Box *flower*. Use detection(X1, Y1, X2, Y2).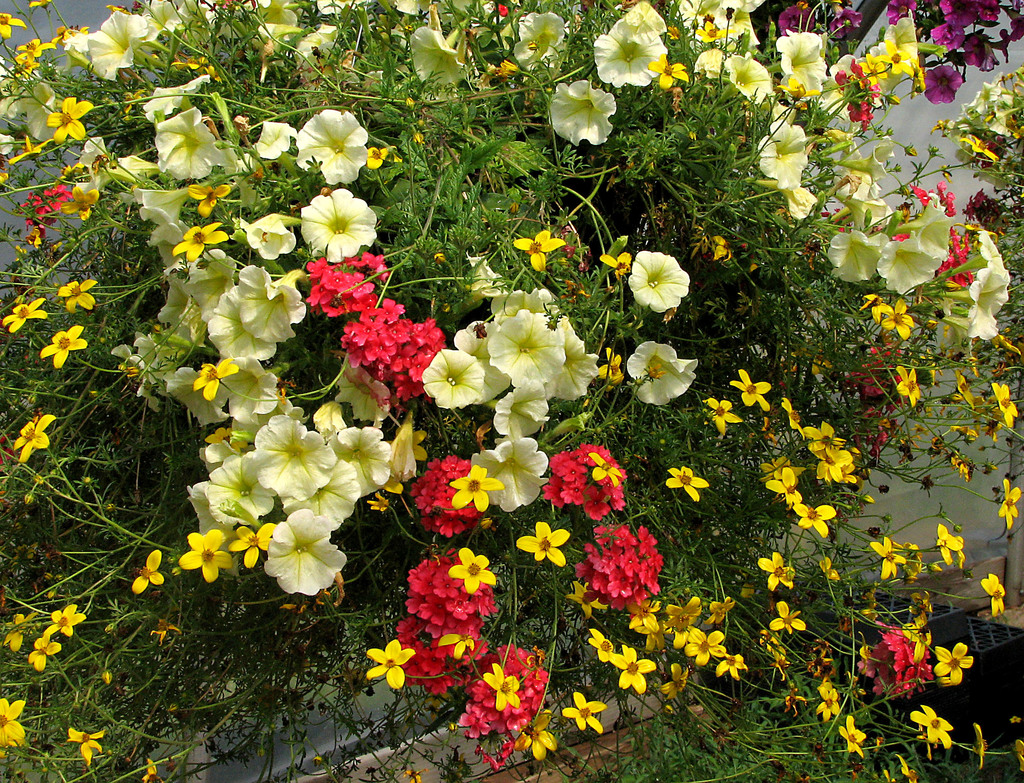
detection(931, 644, 972, 683).
